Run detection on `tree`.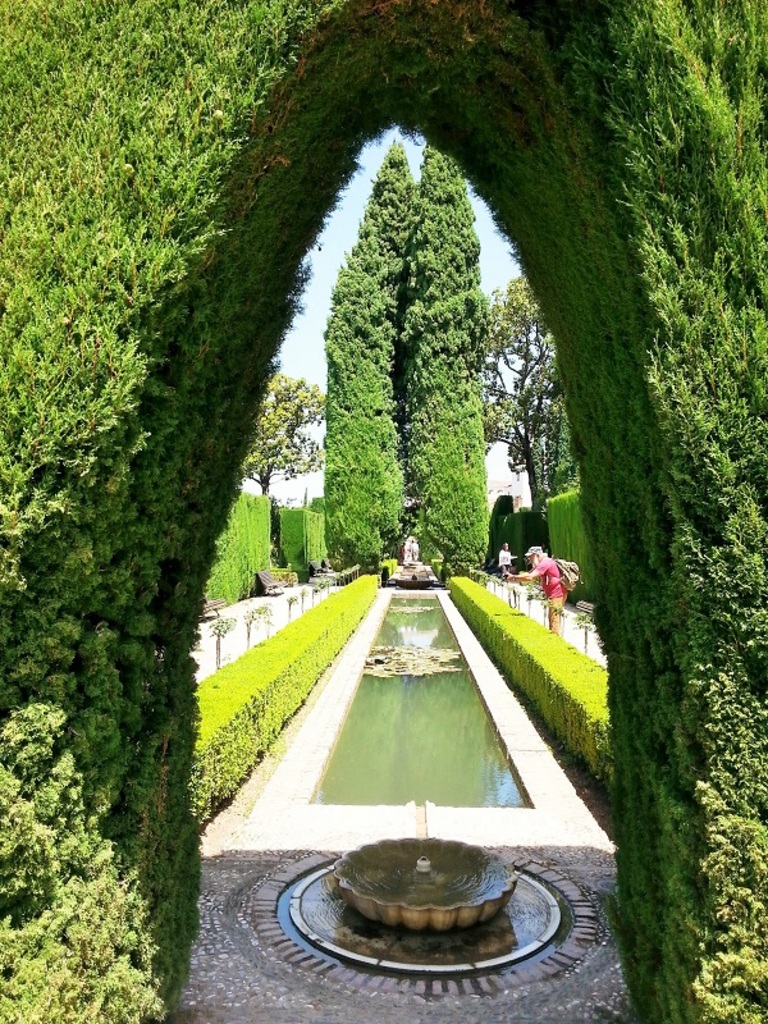
Result: 236,369,329,499.
